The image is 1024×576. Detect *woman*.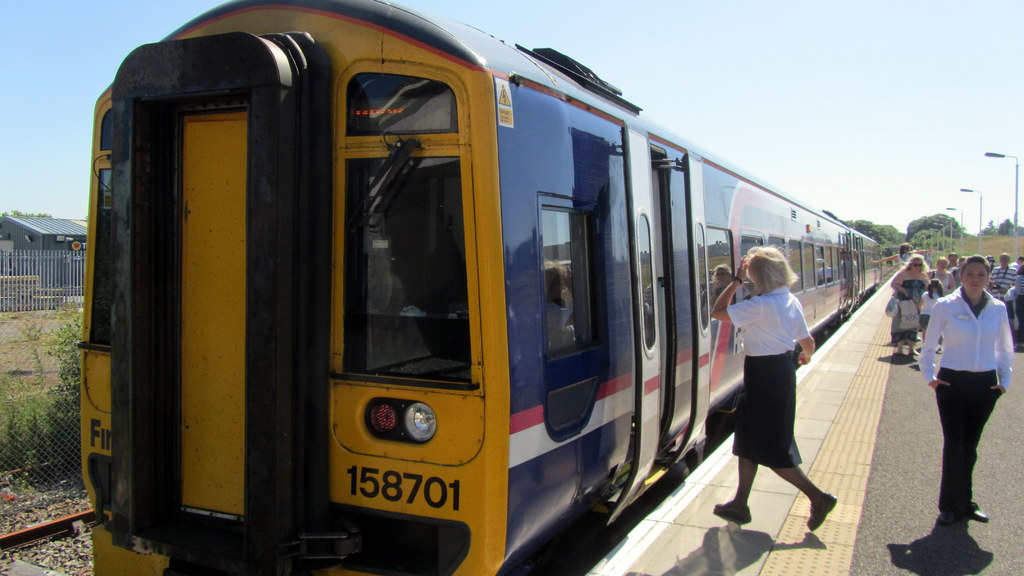
Detection: crop(924, 255, 958, 296).
